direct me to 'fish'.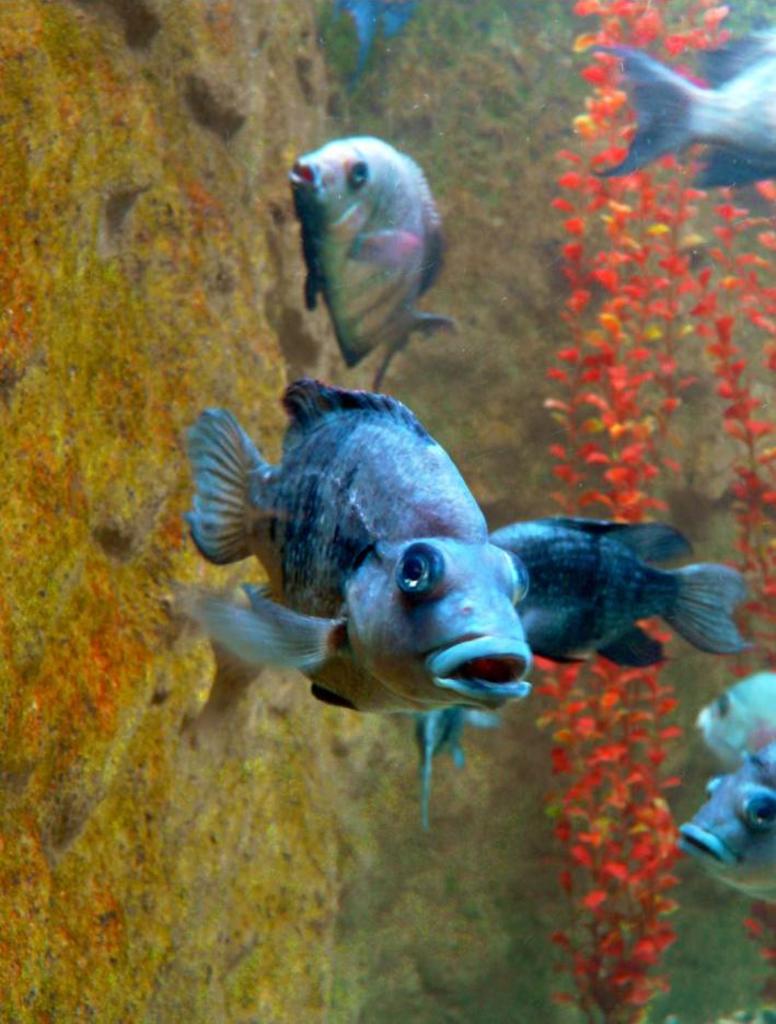
Direction: {"x1": 703, "y1": 664, "x2": 775, "y2": 778}.
